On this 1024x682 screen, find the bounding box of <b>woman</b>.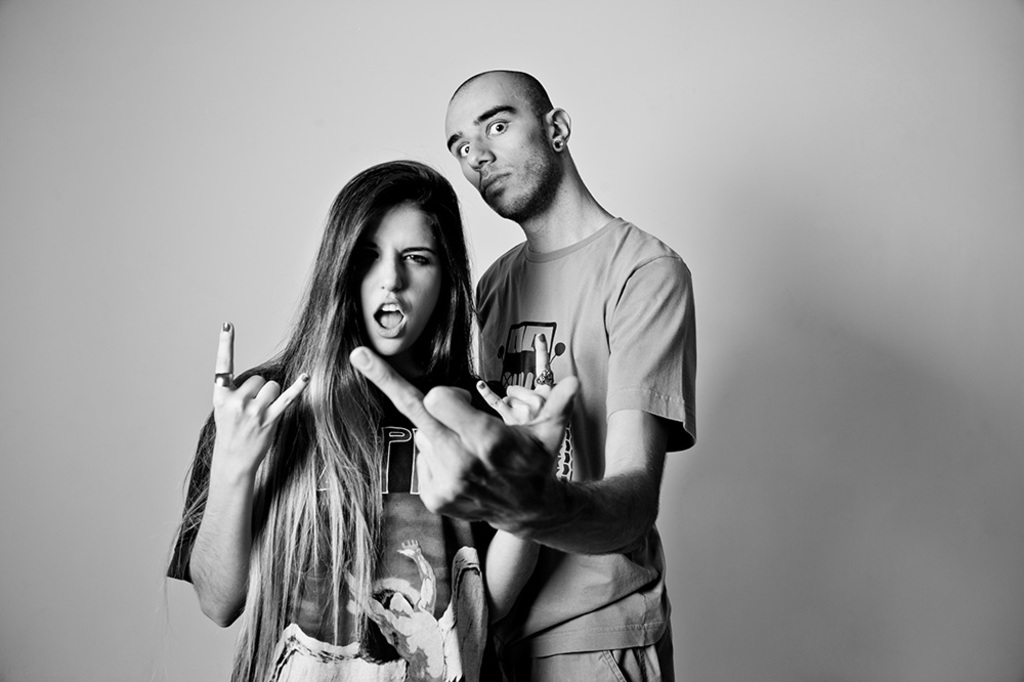
Bounding box: {"left": 186, "top": 145, "right": 516, "bottom": 681}.
